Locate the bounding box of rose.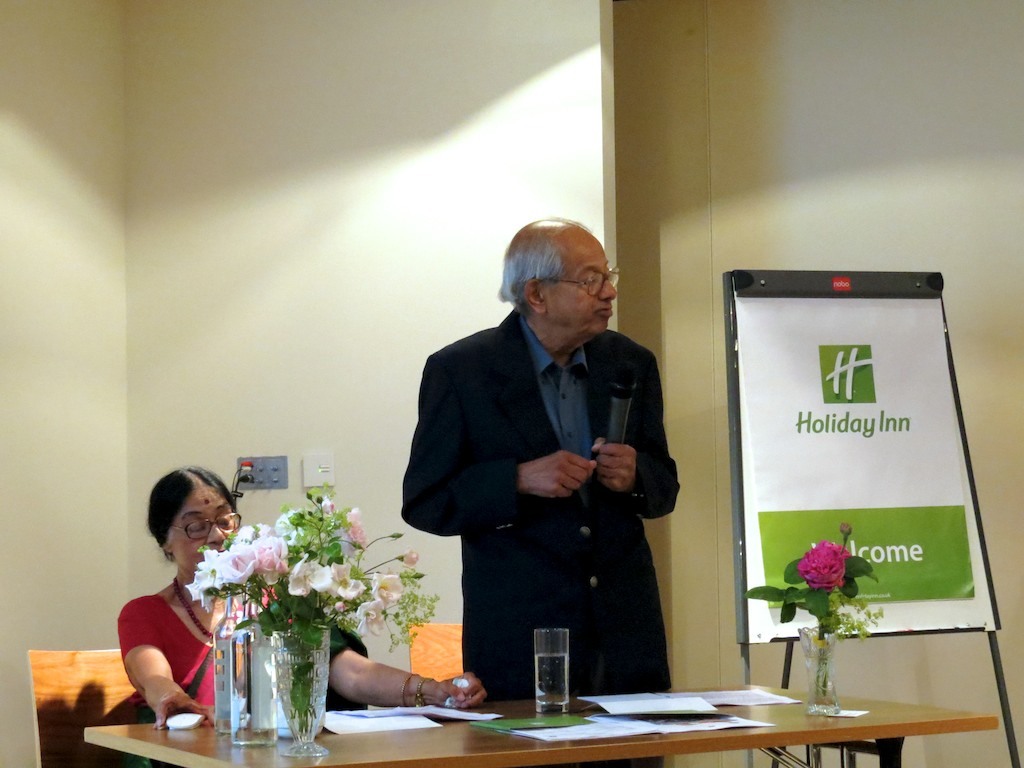
Bounding box: crop(795, 539, 854, 591).
